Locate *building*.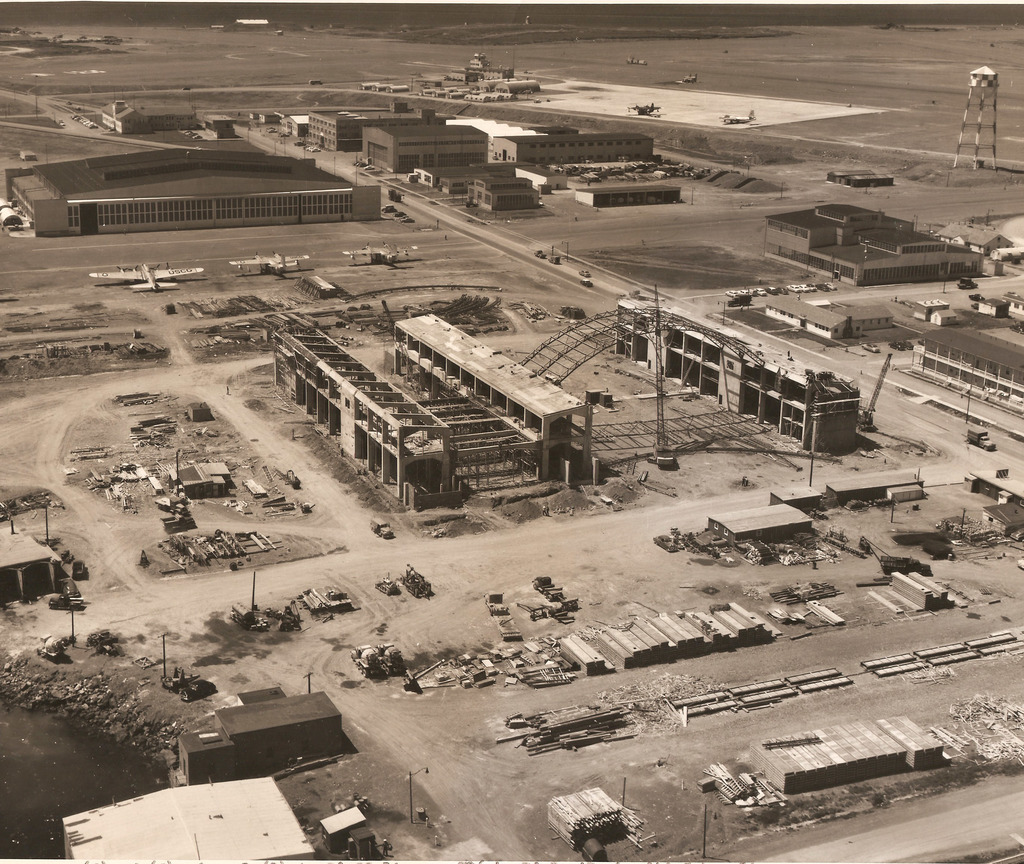
Bounding box: {"x1": 0, "y1": 518, "x2": 68, "y2": 604}.
